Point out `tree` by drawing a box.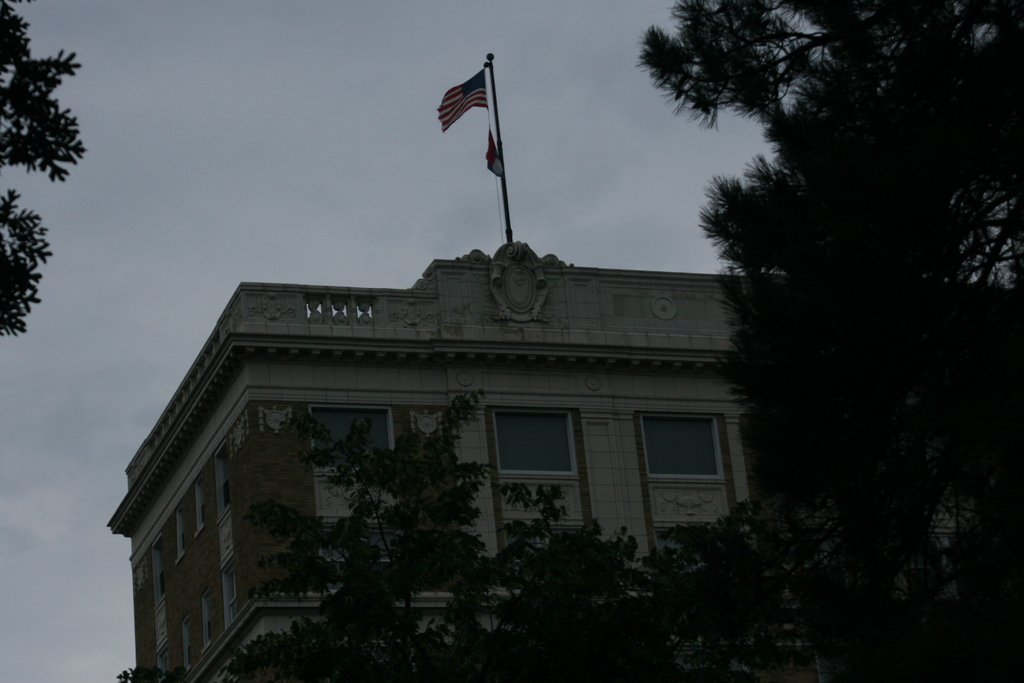
bbox=(634, 0, 1023, 682).
